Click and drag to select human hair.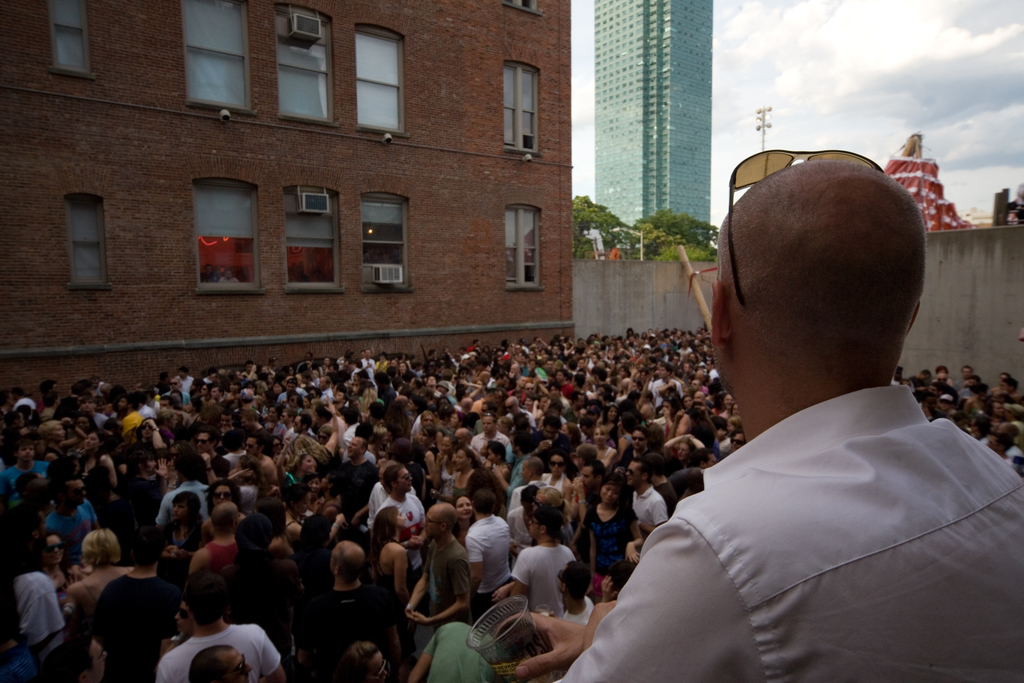
Selection: Rect(158, 409, 175, 423).
